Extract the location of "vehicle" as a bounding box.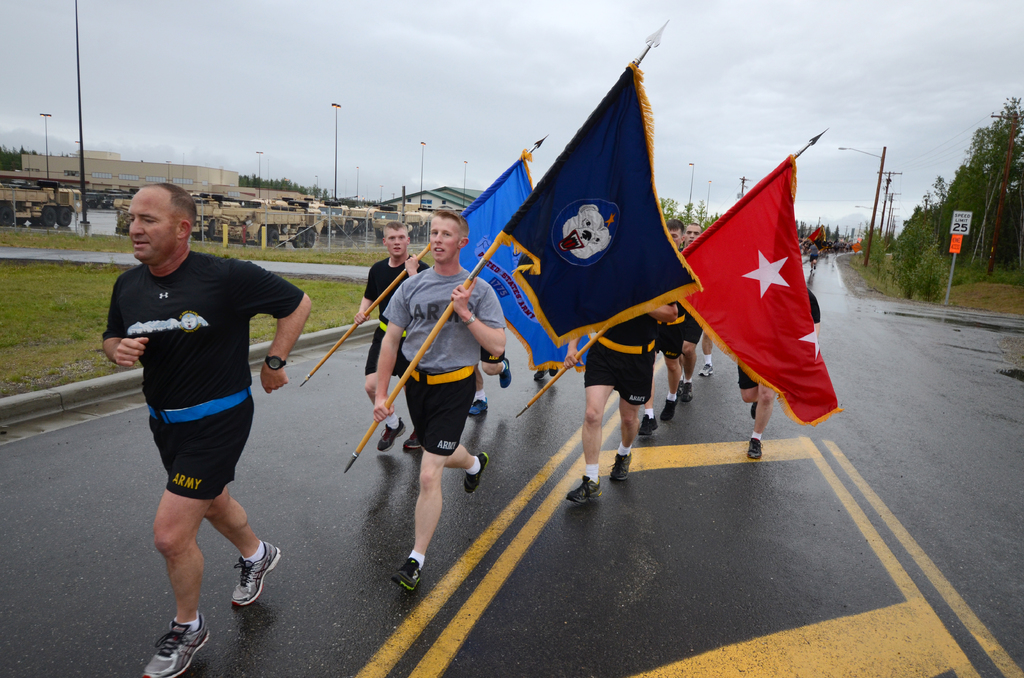
376, 211, 433, 237.
